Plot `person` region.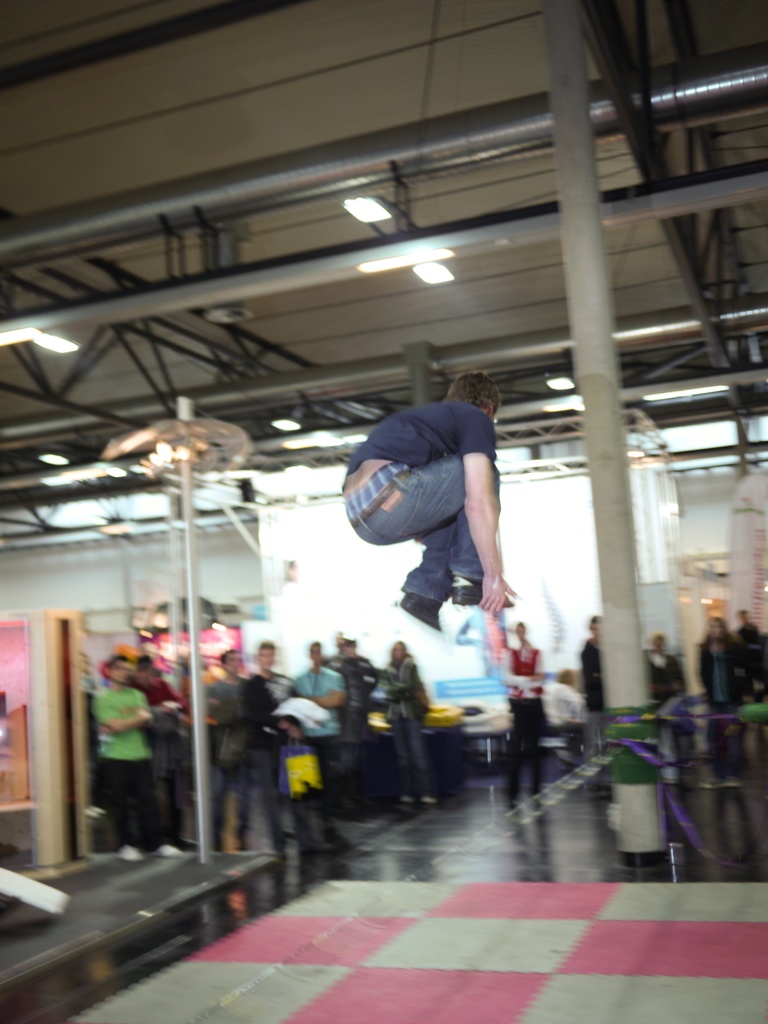
Plotted at <region>694, 614, 749, 749</region>.
